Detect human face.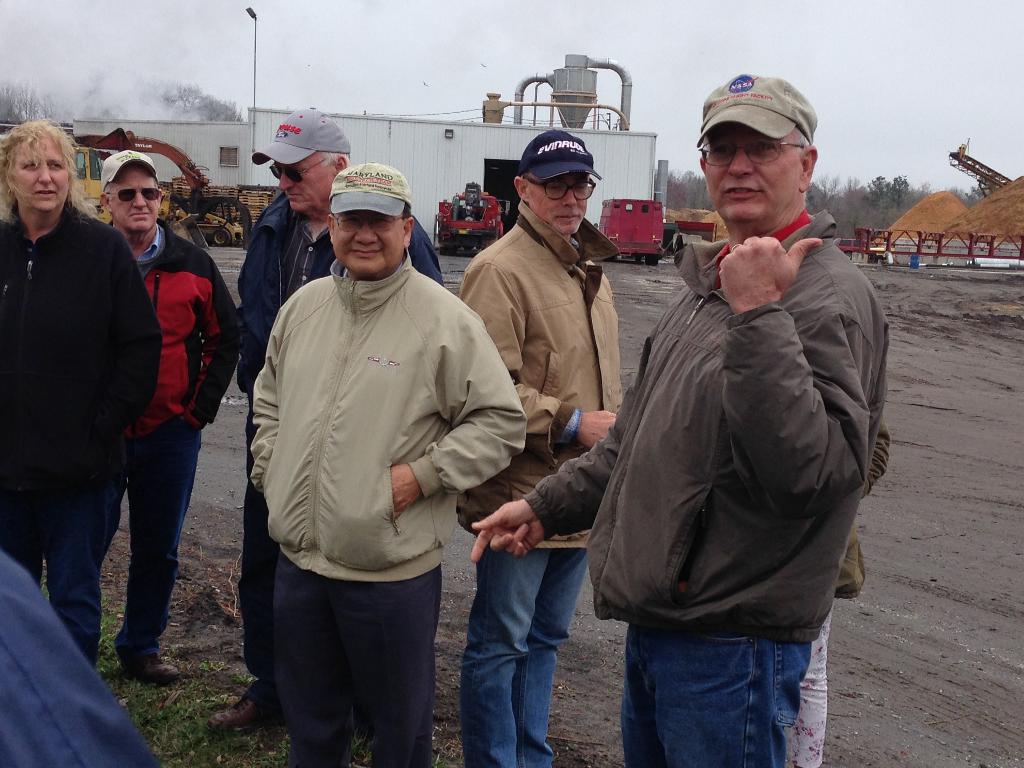
Detected at bbox(273, 144, 333, 213).
